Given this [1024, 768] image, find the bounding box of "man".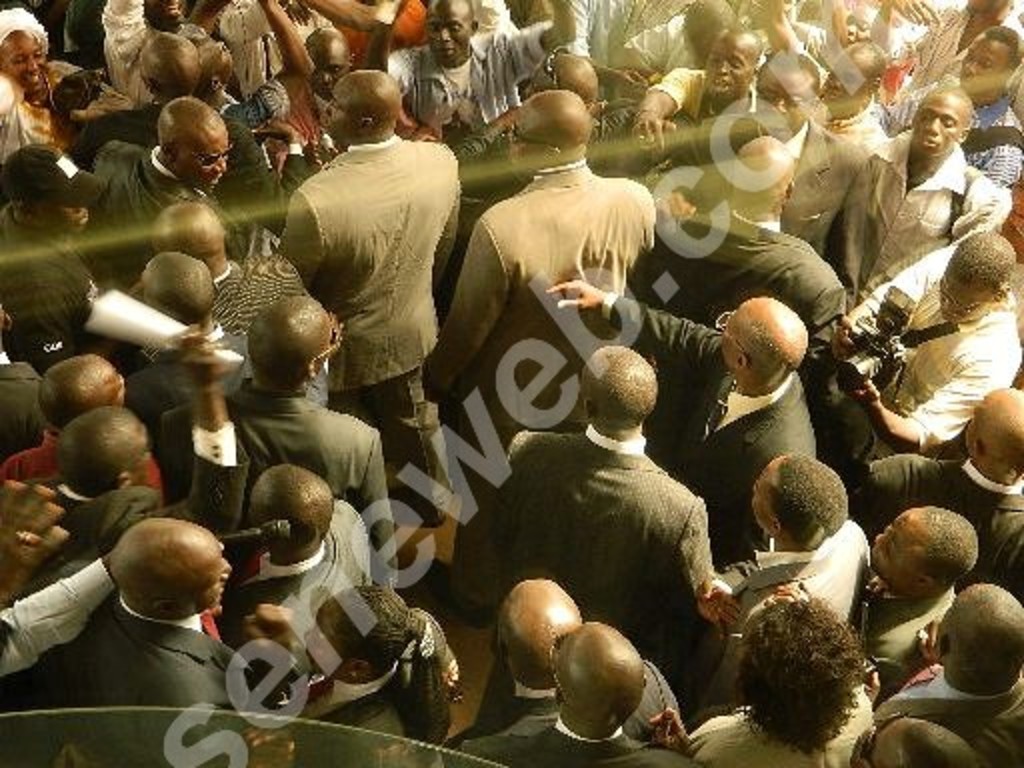
(left=698, top=52, right=860, bottom=294).
